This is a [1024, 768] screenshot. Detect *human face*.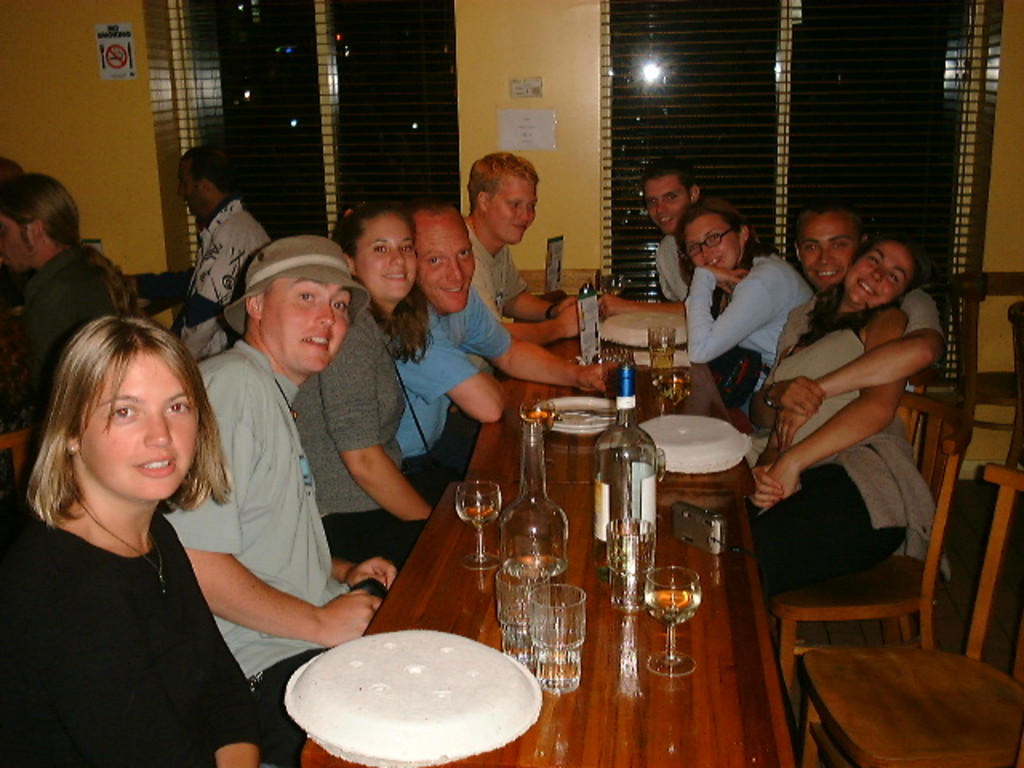
bbox(493, 181, 536, 243).
